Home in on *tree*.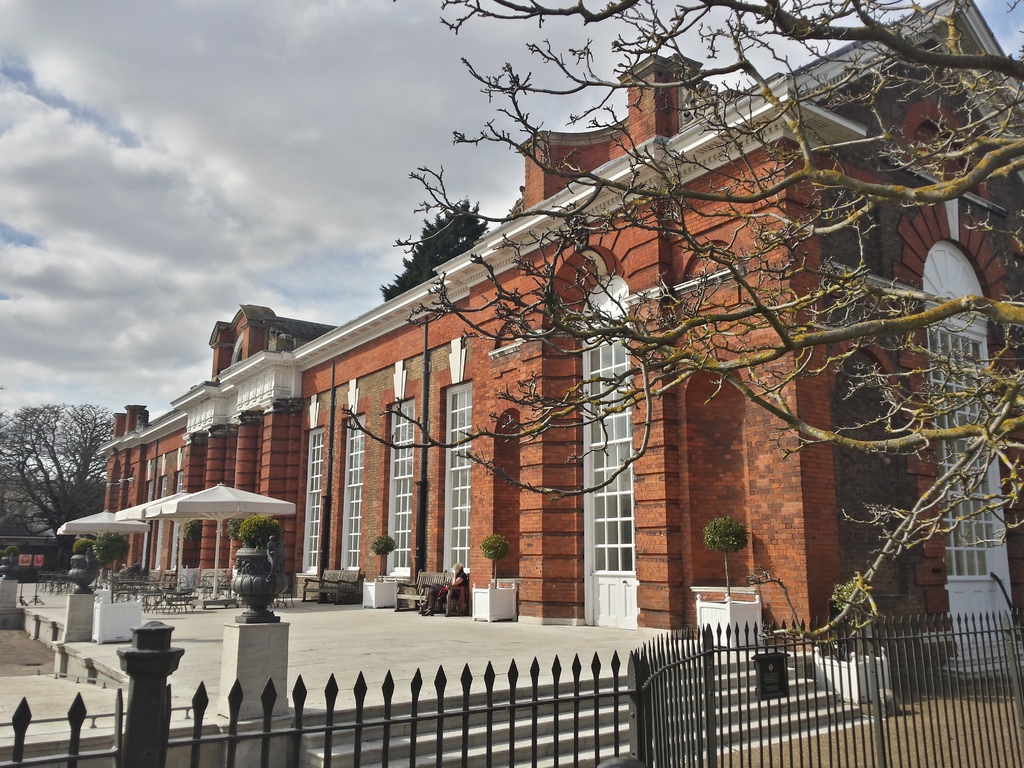
Homed in at x1=377 y1=196 x2=492 y2=306.
